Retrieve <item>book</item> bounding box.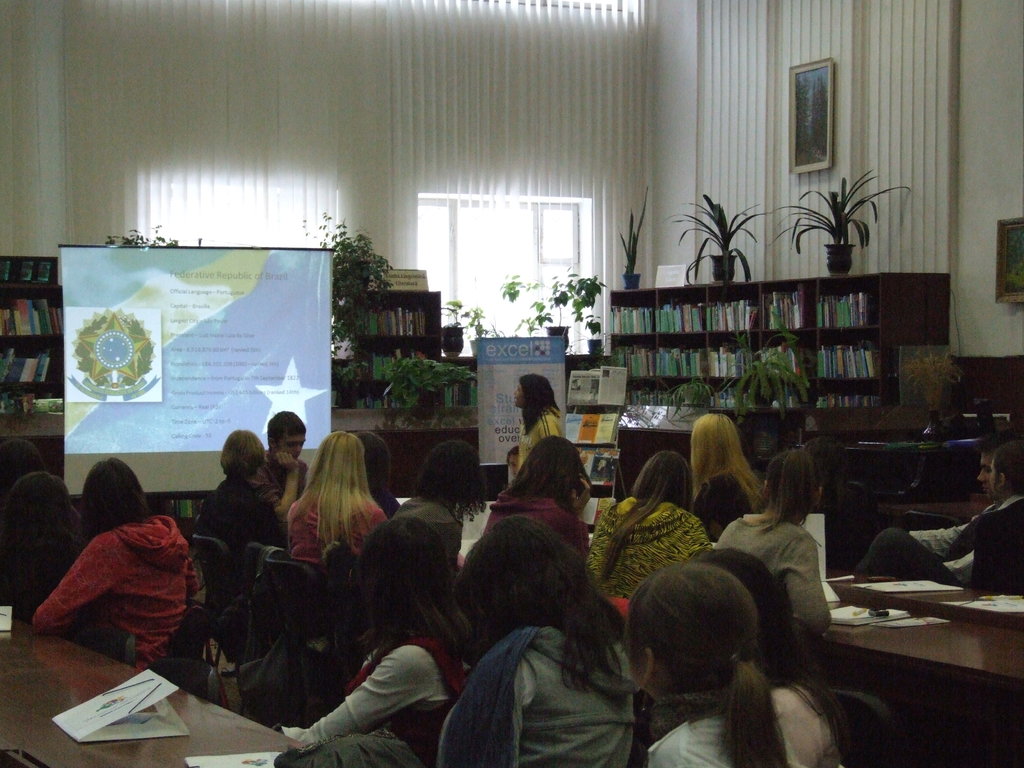
Bounding box: 859/292/876/324.
